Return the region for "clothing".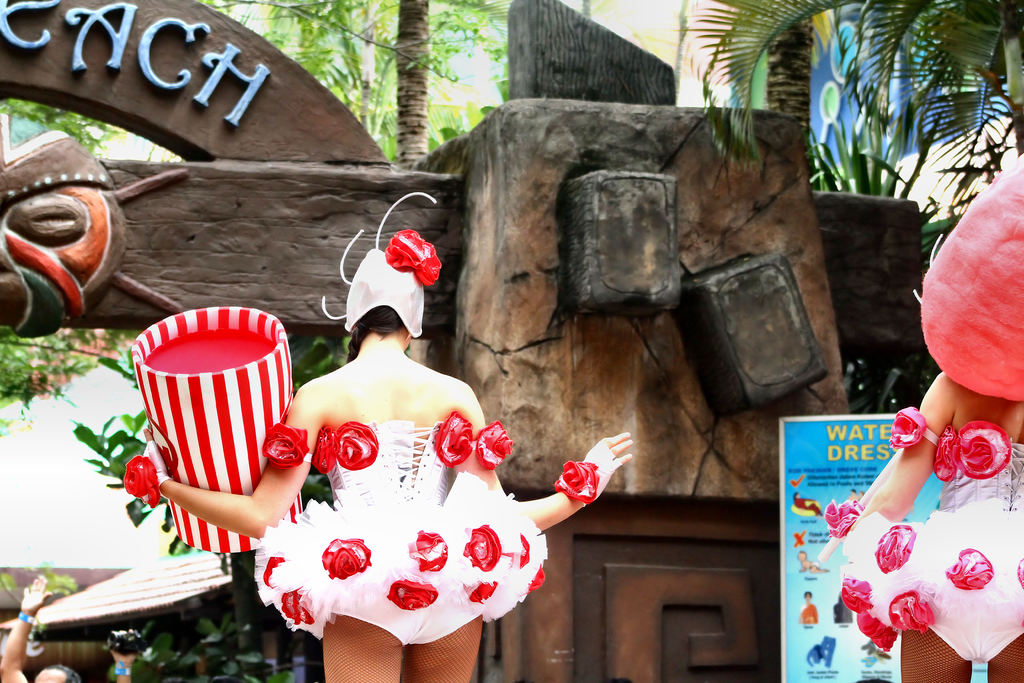
bbox=[252, 420, 547, 648].
